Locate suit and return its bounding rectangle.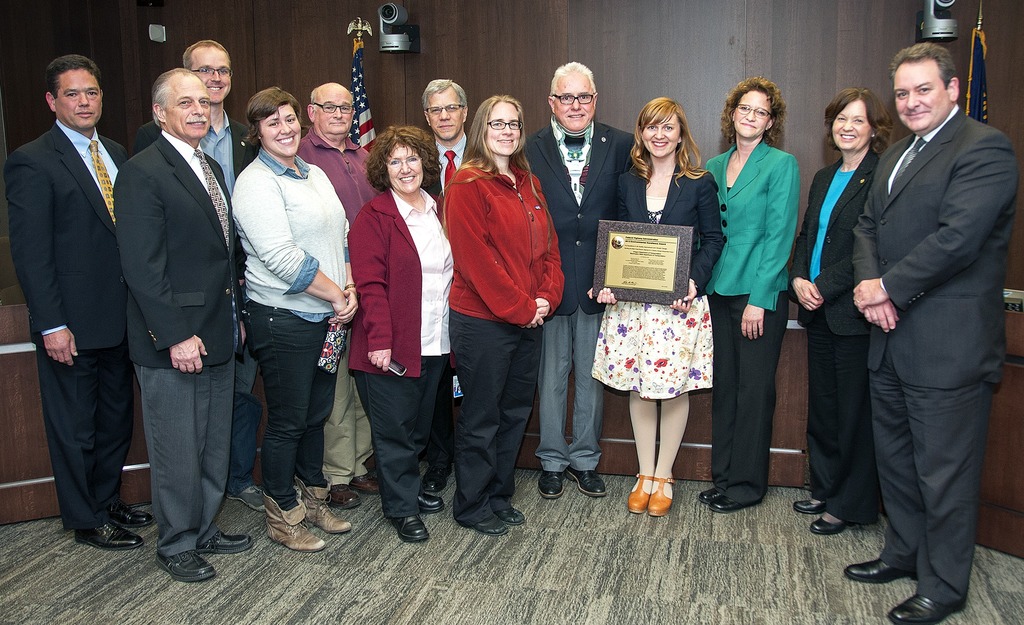
region(17, 42, 134, 573).
